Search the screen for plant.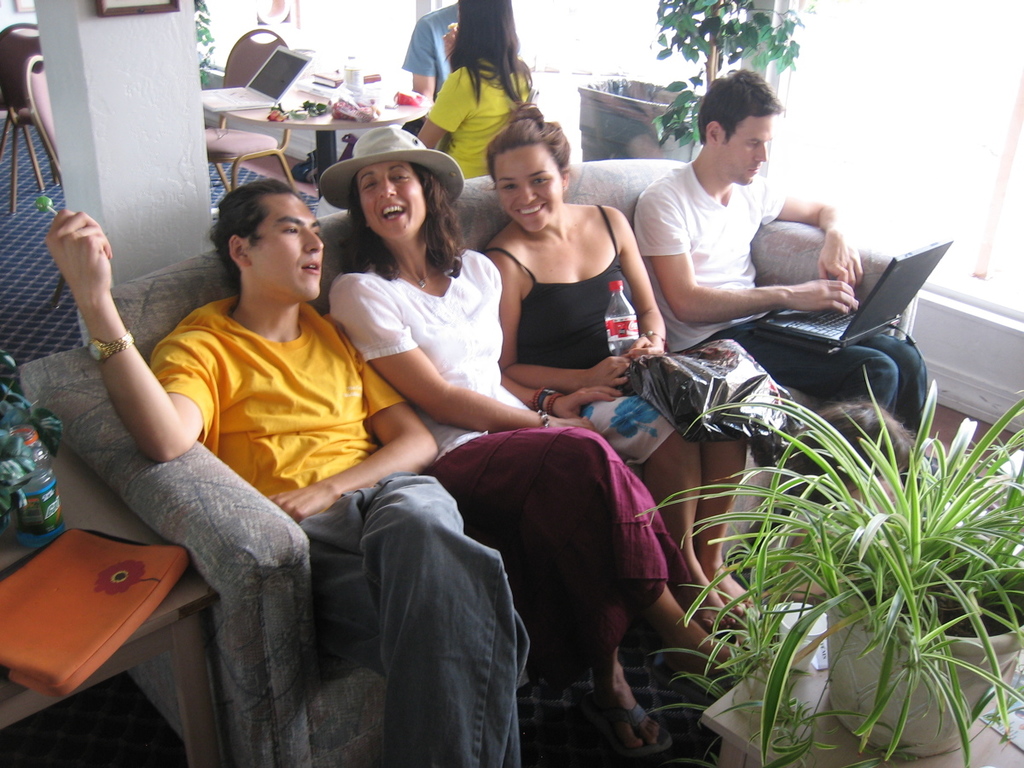
Found at l=265, t=90, r=329, b=127.
